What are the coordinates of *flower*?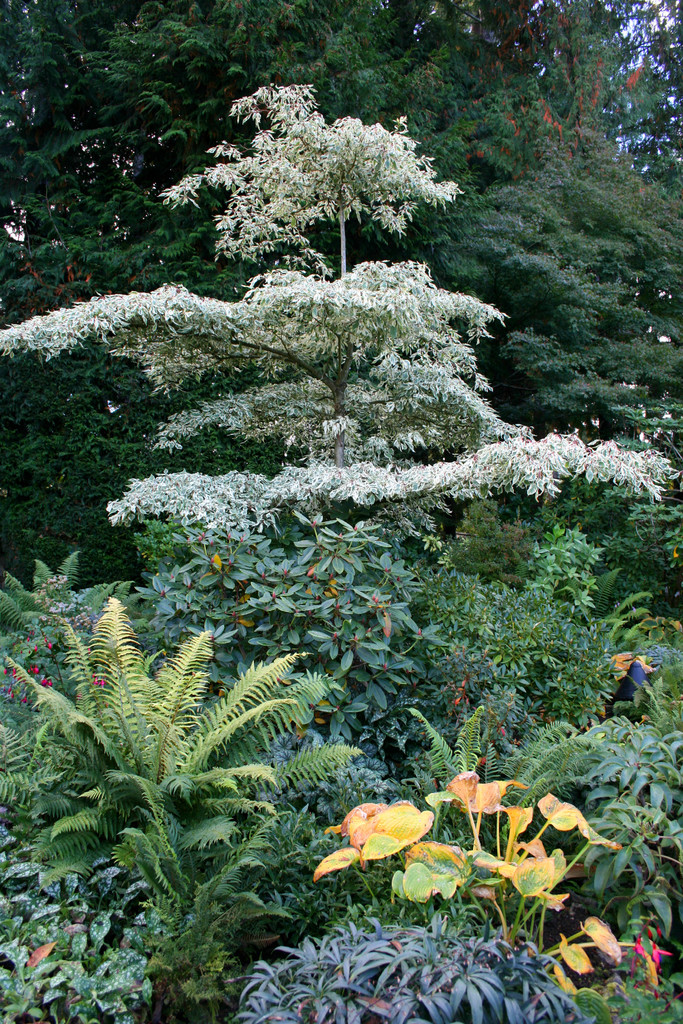
region(0, 653, 70, 707).
